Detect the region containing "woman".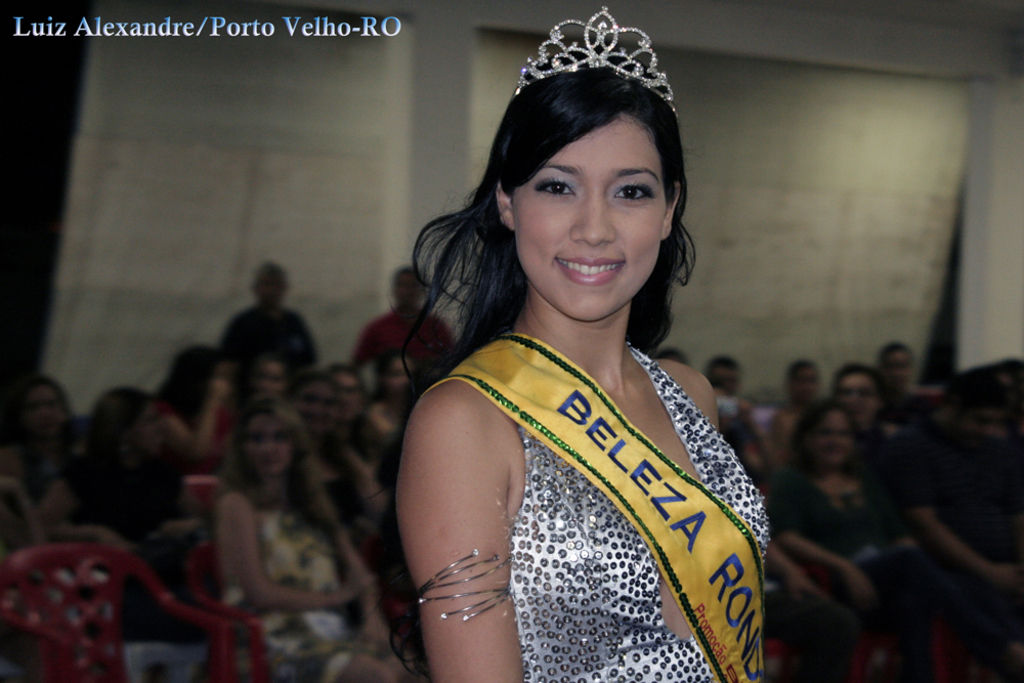
212/407/402/682.
